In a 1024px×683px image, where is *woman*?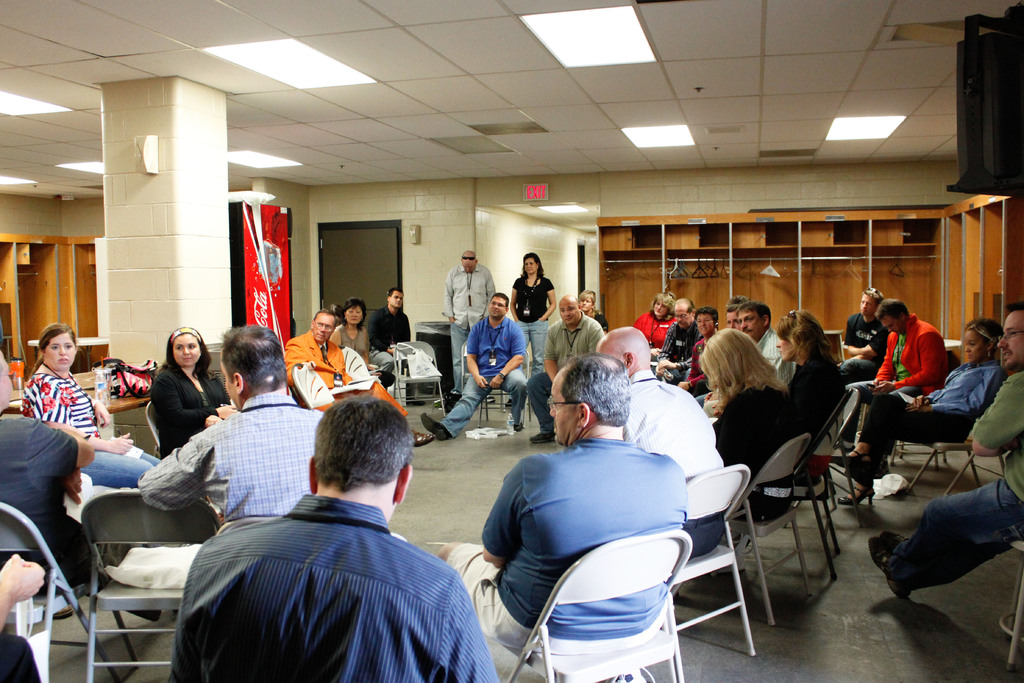
crop(635, 290, 676, 344).
